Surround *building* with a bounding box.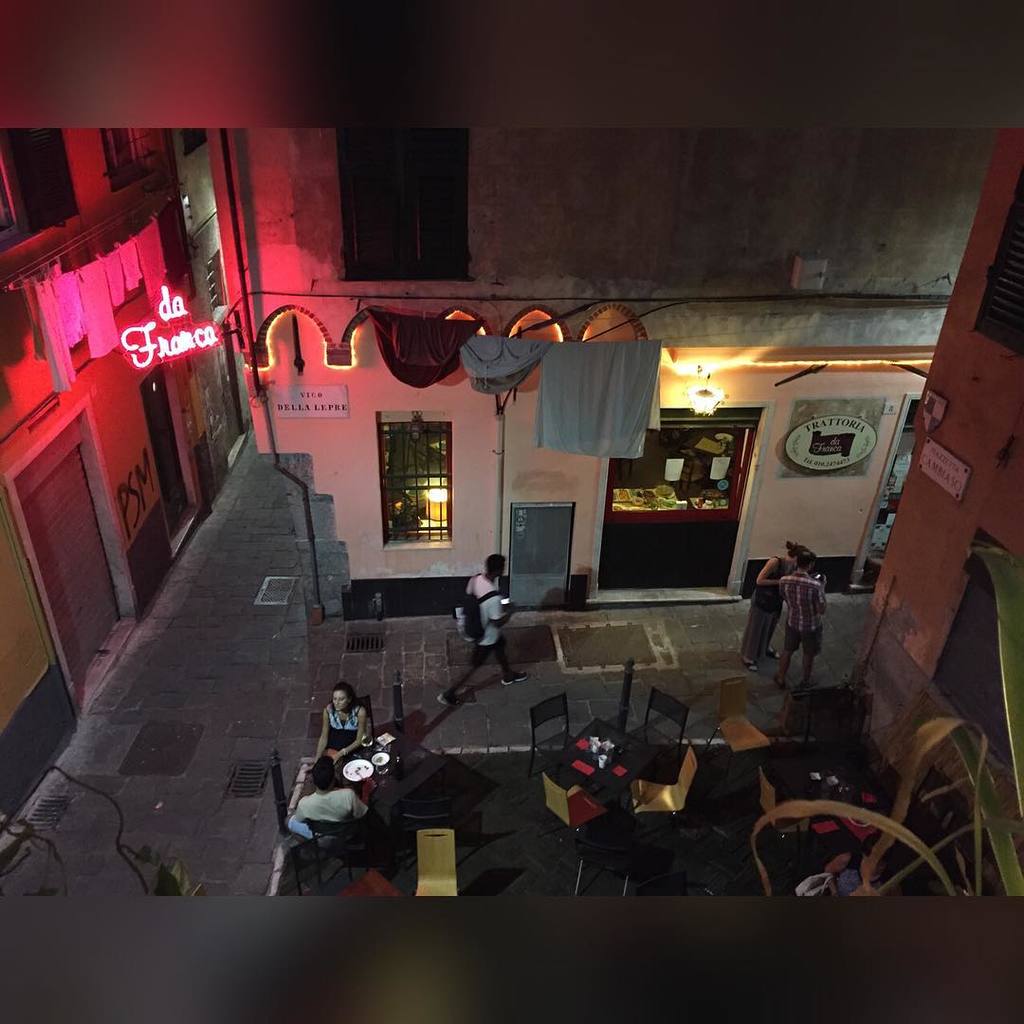
rect(193, 126, 1004, 597).
